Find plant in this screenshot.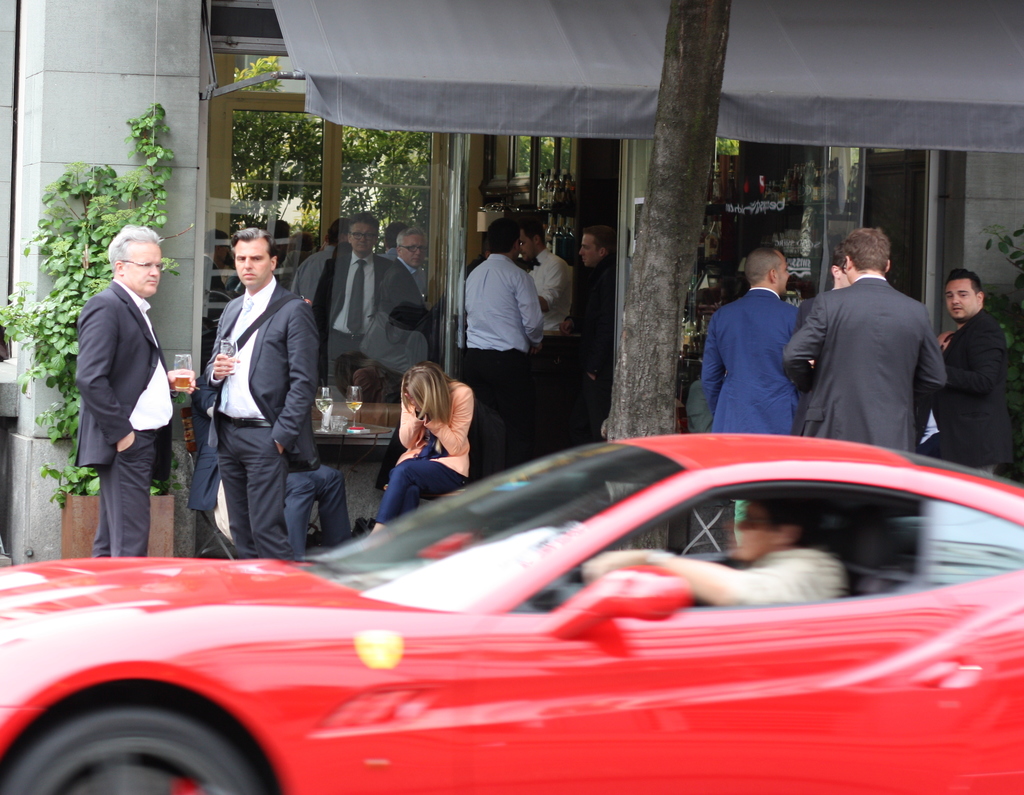
The bounding box for plant is locate(218, 47, 330, 248).
